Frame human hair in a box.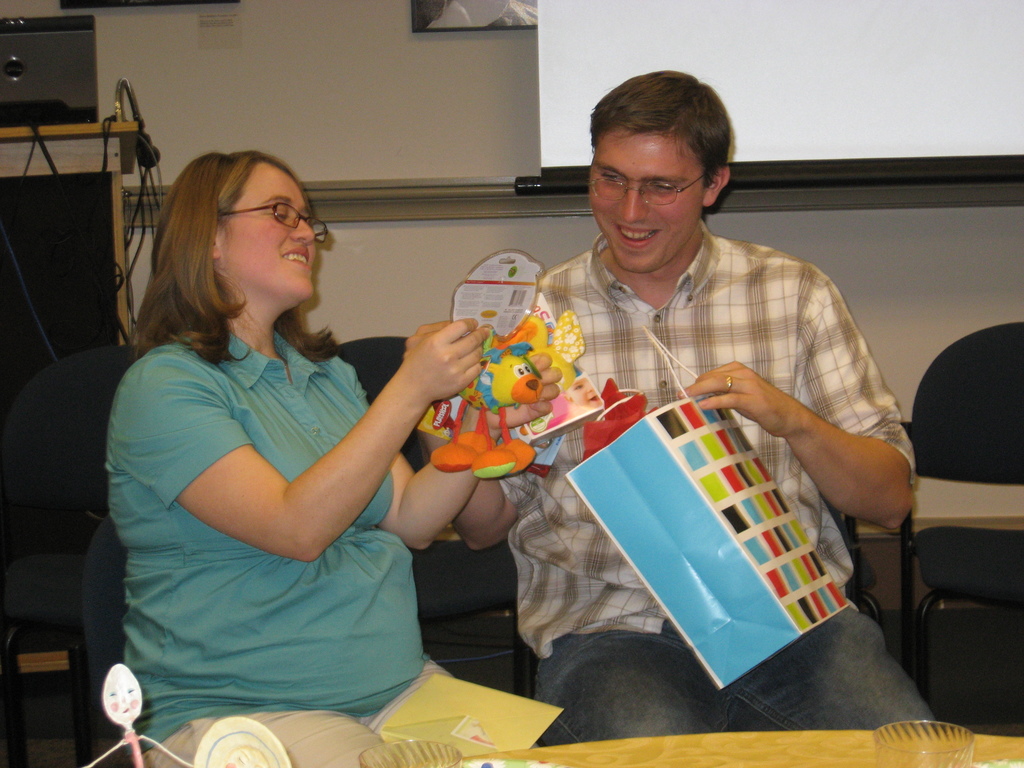
586, 65, 732, 189.
